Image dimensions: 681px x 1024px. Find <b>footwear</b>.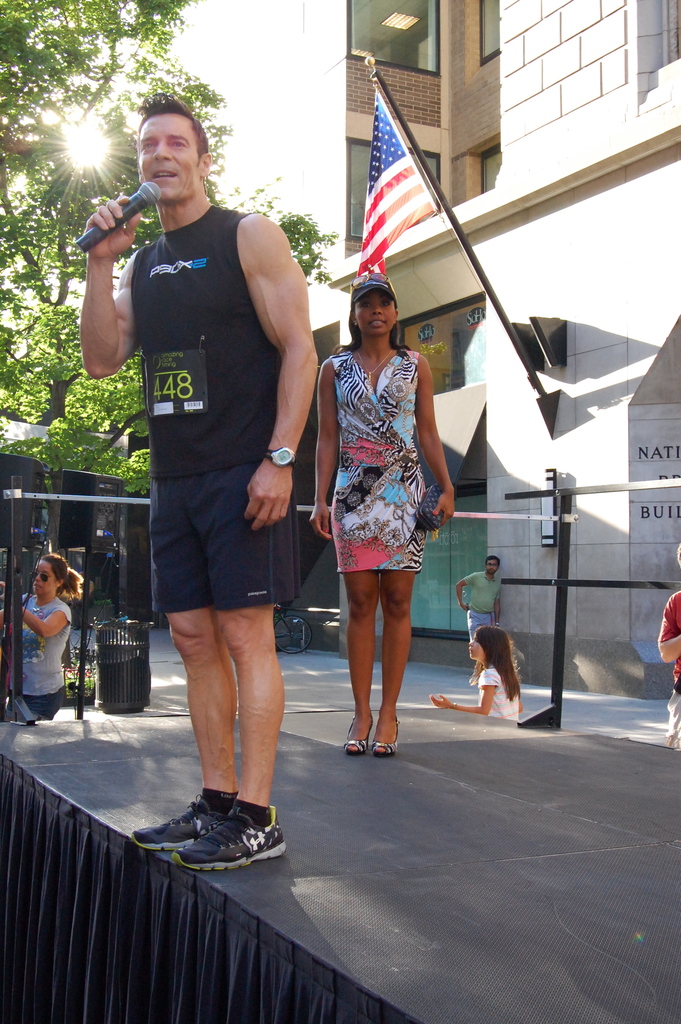
locate(375, 719, 402, 756).
